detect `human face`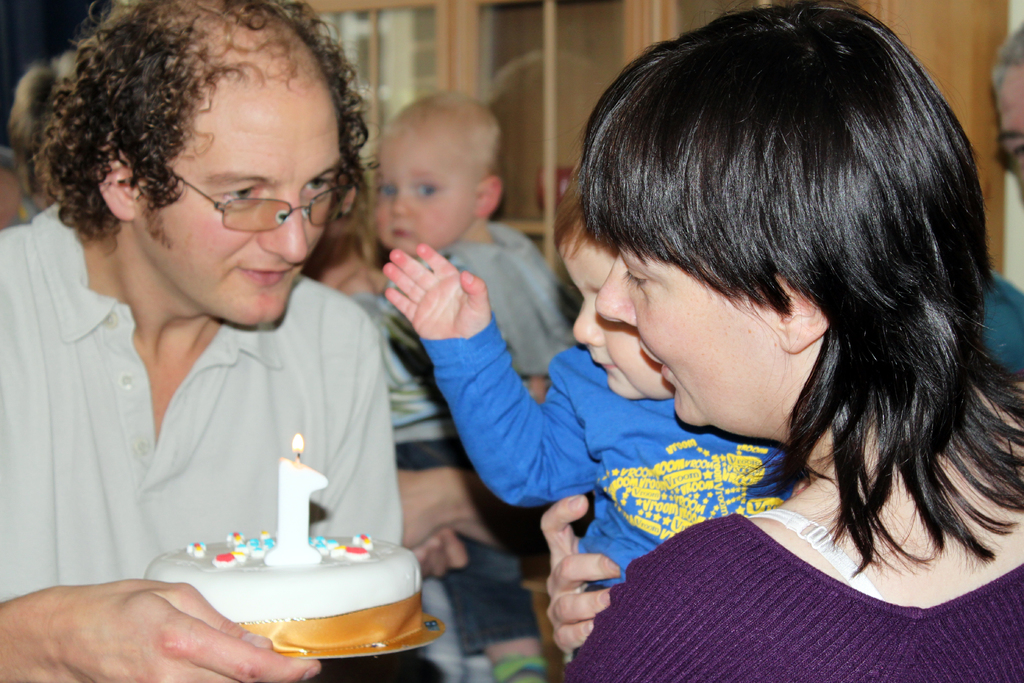
crop(378, 138, 475, 257)
